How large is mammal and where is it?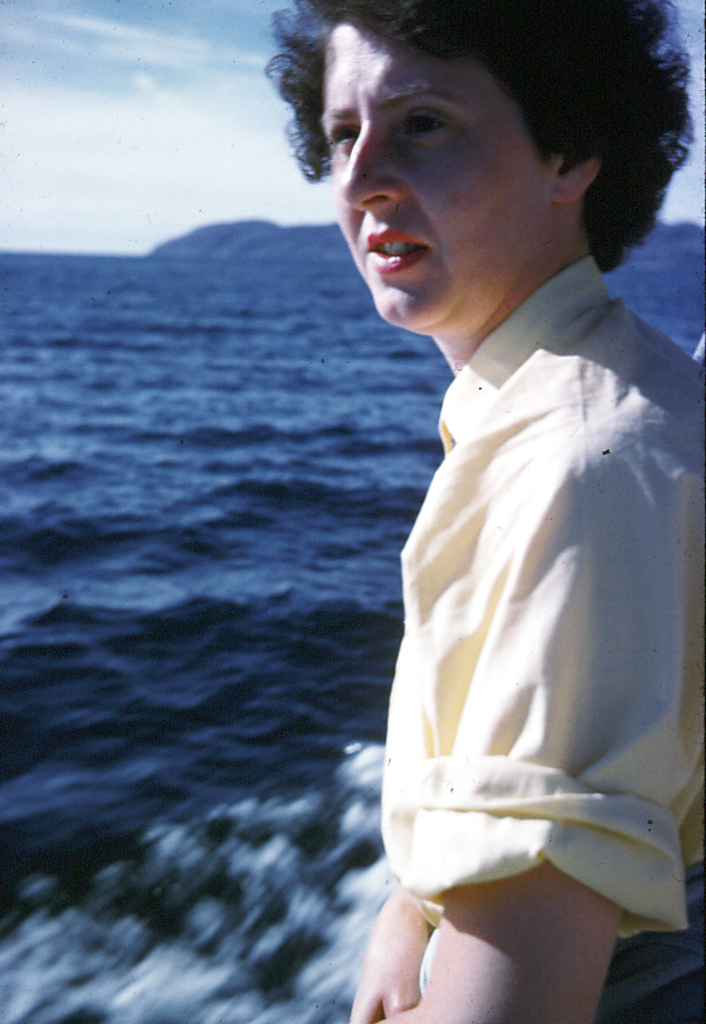
Bounding box: Rect(282, 2, 695, 991).
